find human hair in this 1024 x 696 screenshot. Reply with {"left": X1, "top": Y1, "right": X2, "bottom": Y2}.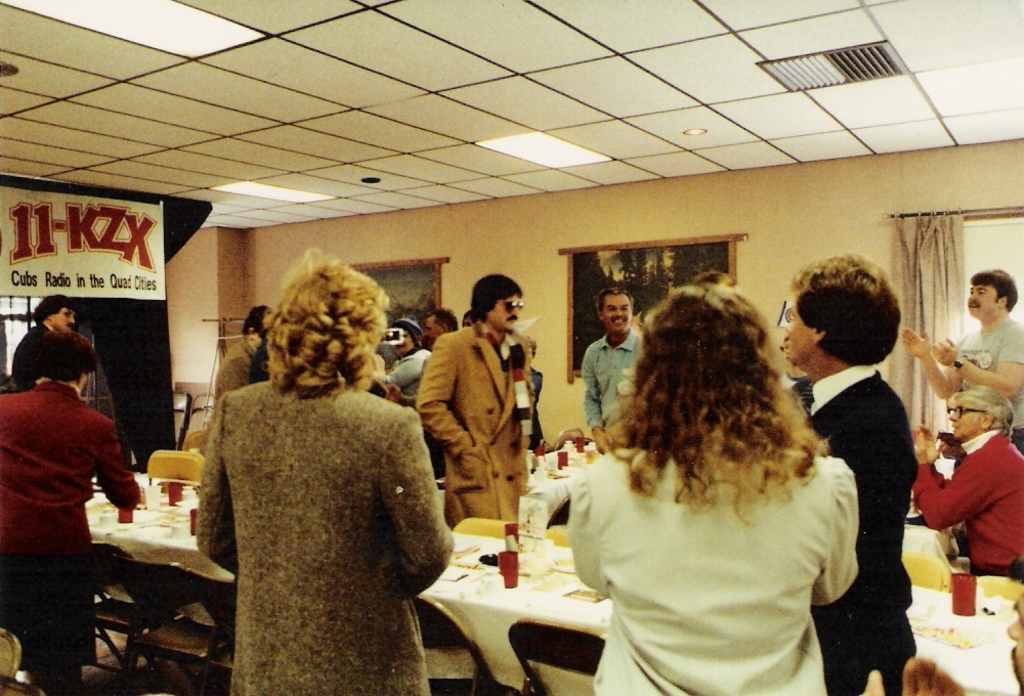
{"left": 951, "top": 385, "right": 1015, "bottom": 440}.
